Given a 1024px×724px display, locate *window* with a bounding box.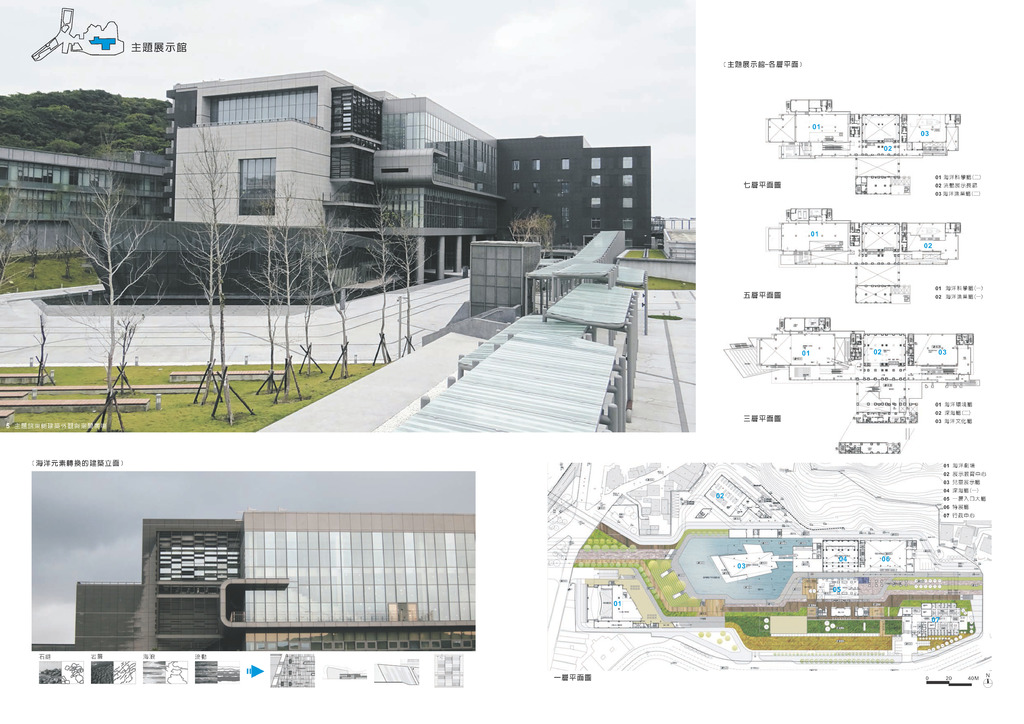
Located: (592,216,602,229).
